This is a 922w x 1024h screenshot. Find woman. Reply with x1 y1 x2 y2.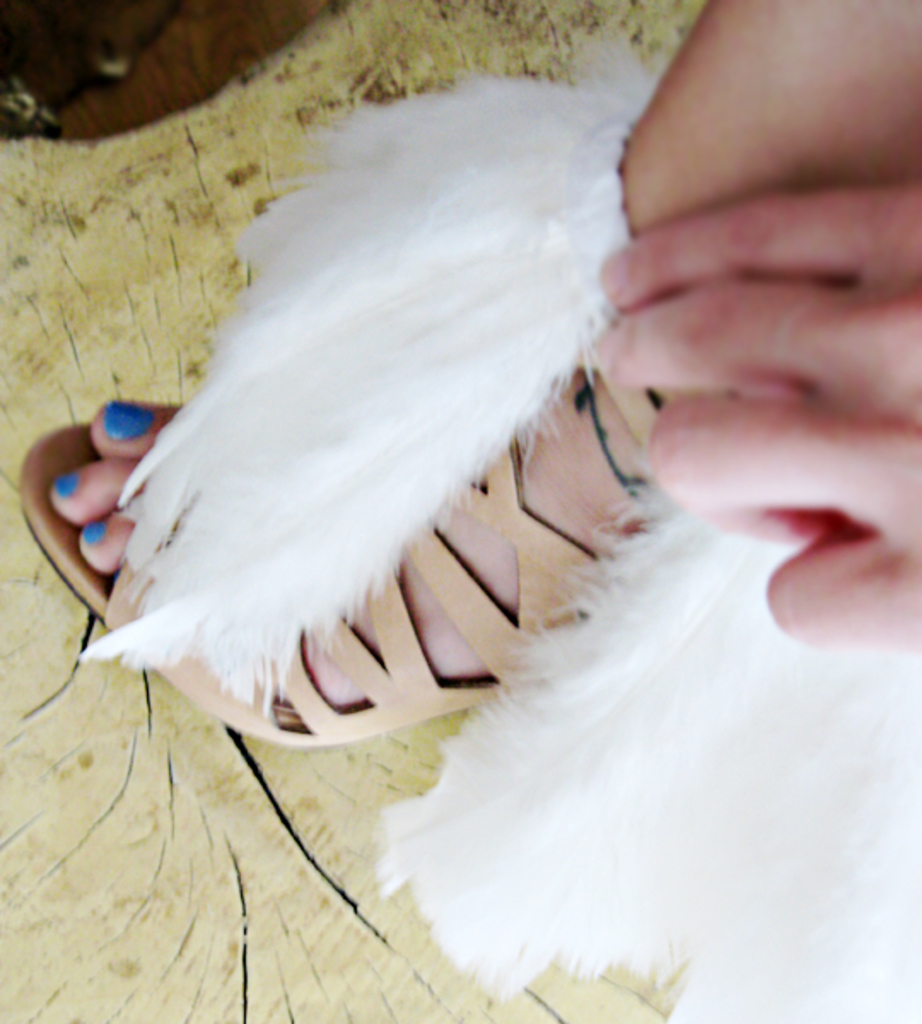
24 0 920 753.
